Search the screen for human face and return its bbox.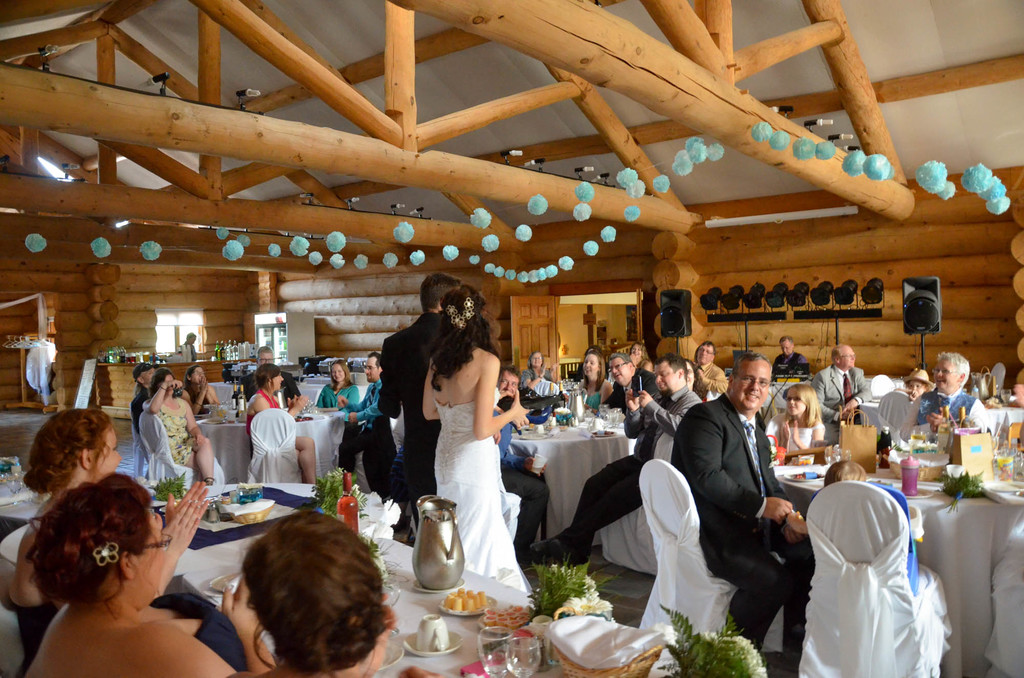
Found: locate(700, 344, 713, 363).
